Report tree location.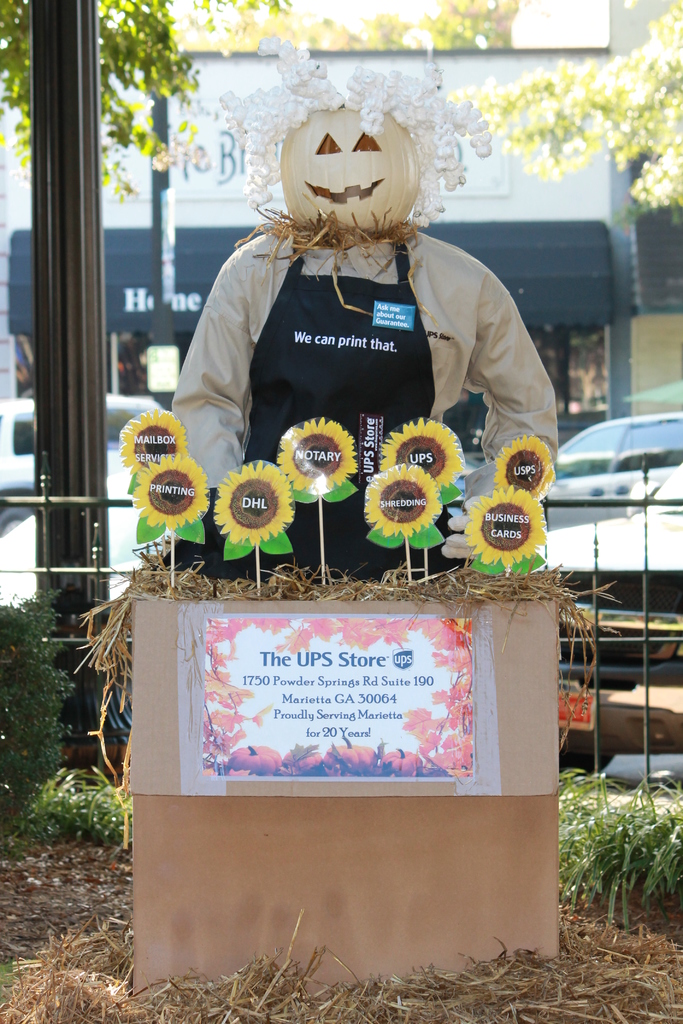
Report: region(0, 0, 201, 201).
